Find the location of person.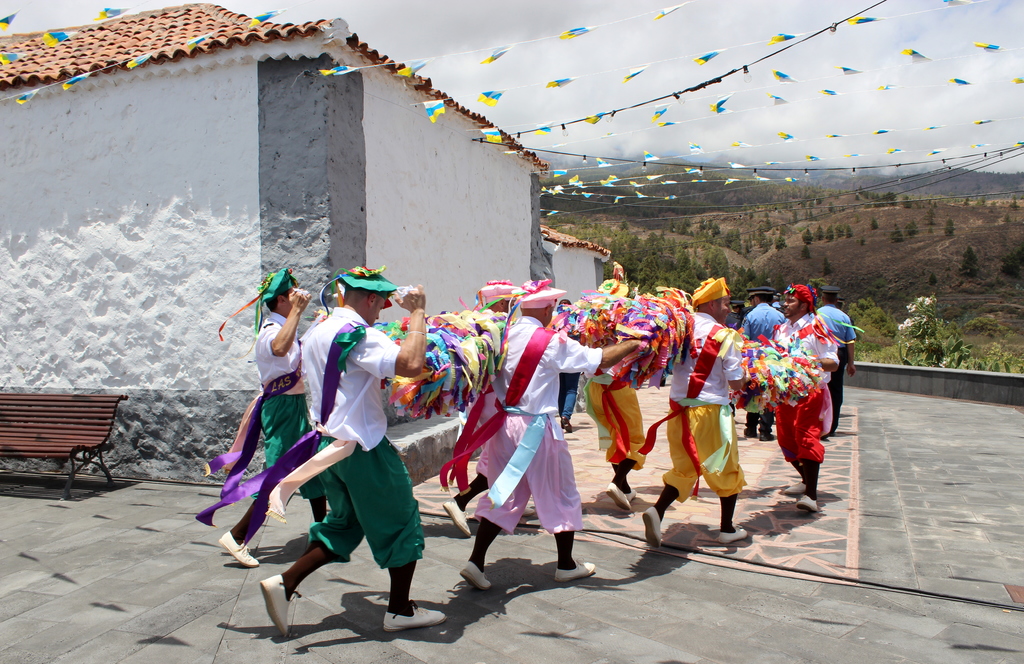
Location: (left=255, top=255, right=453, bottom=636).
